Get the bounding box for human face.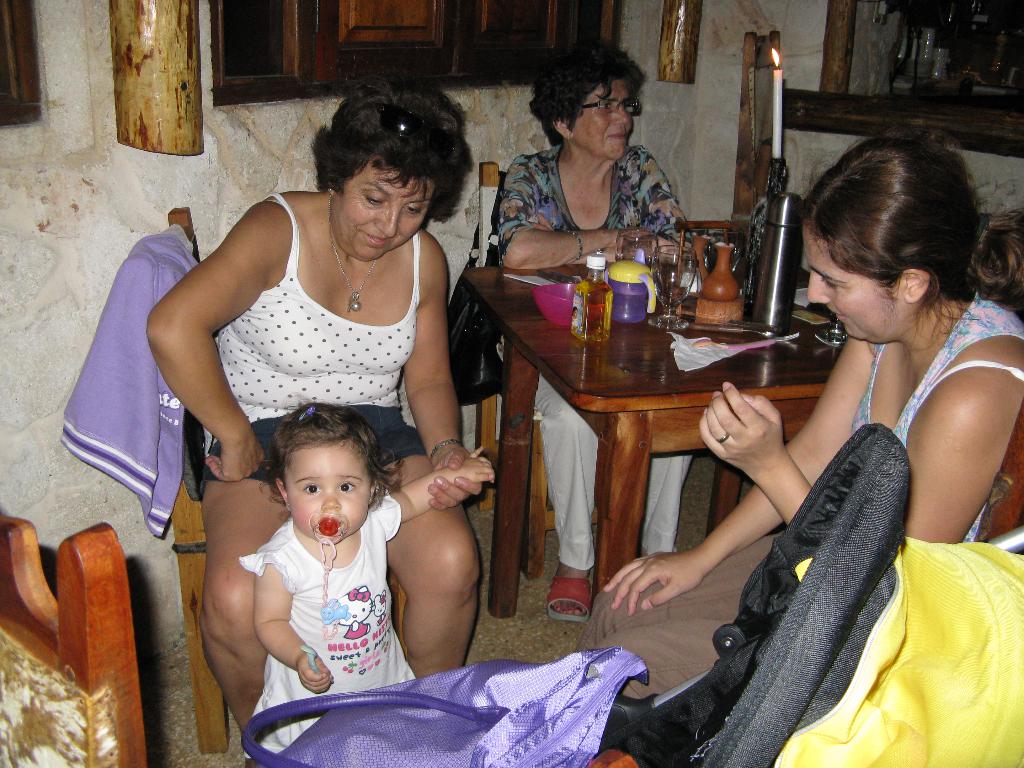
[287, 447, 371, 538].
